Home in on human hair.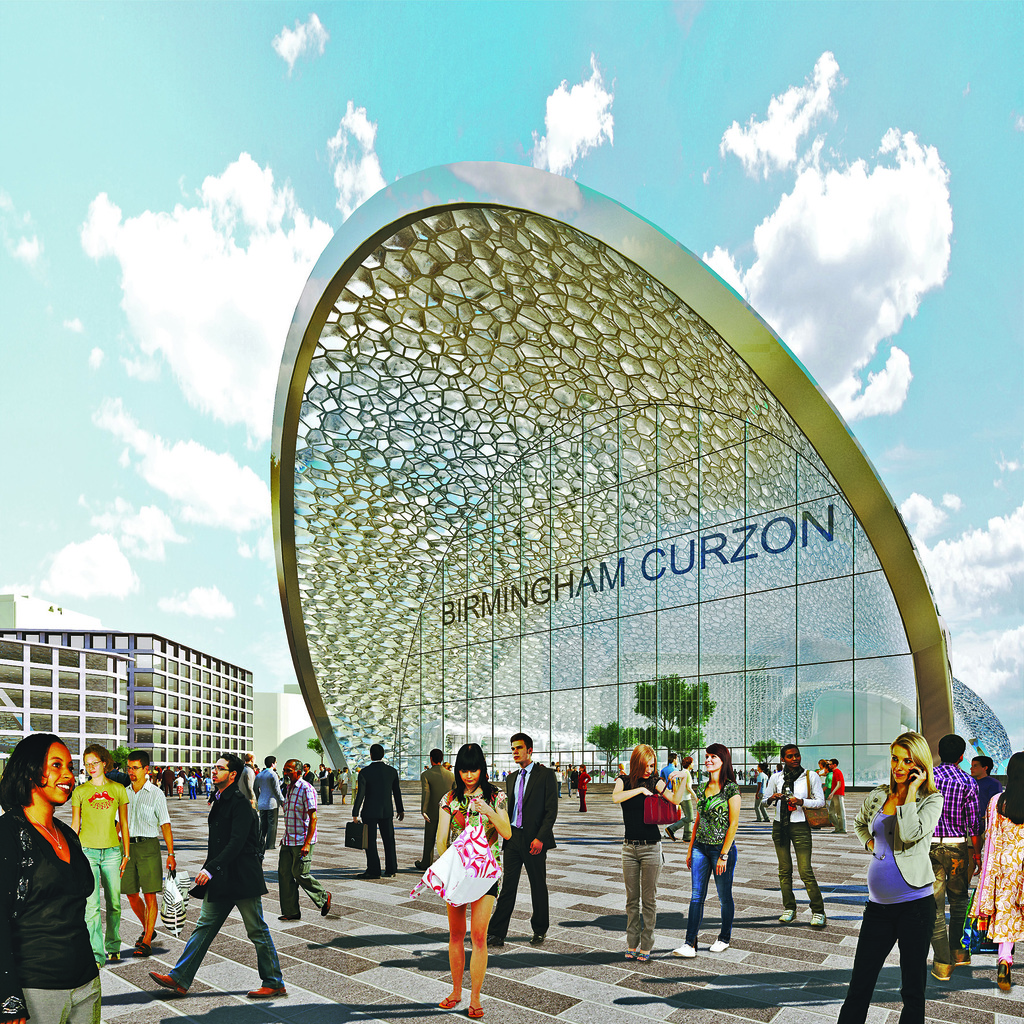
Homed in at box=[450, 740, 504, 802].
